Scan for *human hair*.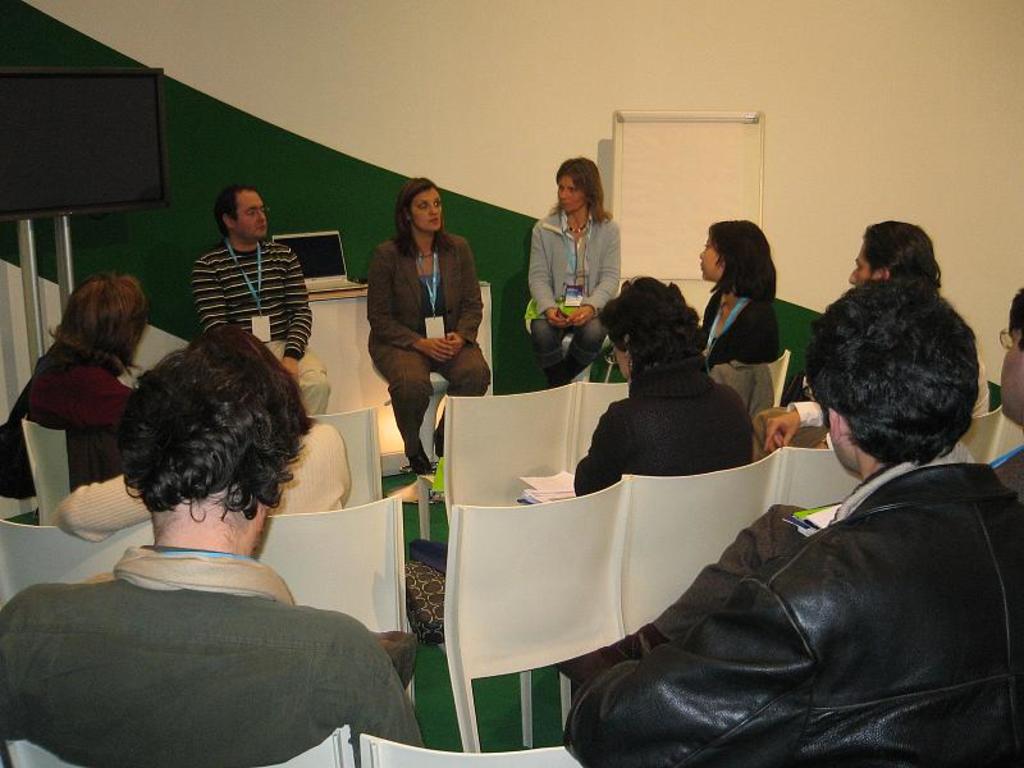
Scan result: 804 271 979 472.
